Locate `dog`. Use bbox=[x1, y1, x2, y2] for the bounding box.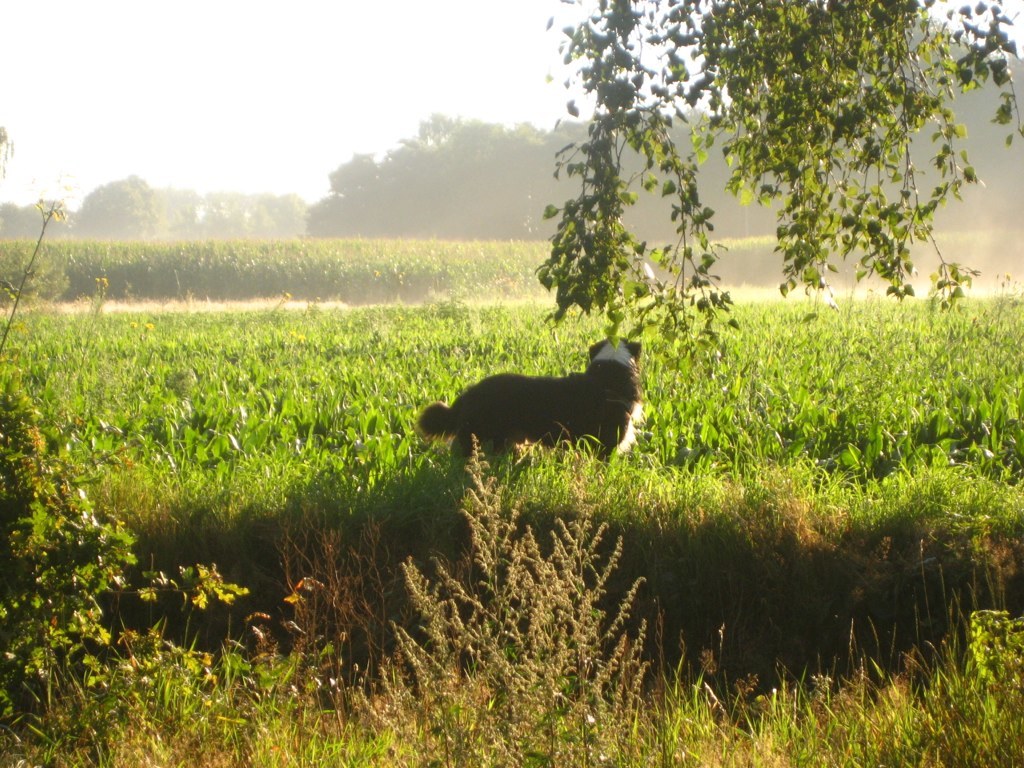
bbox=[412, 330, 649, 474].
